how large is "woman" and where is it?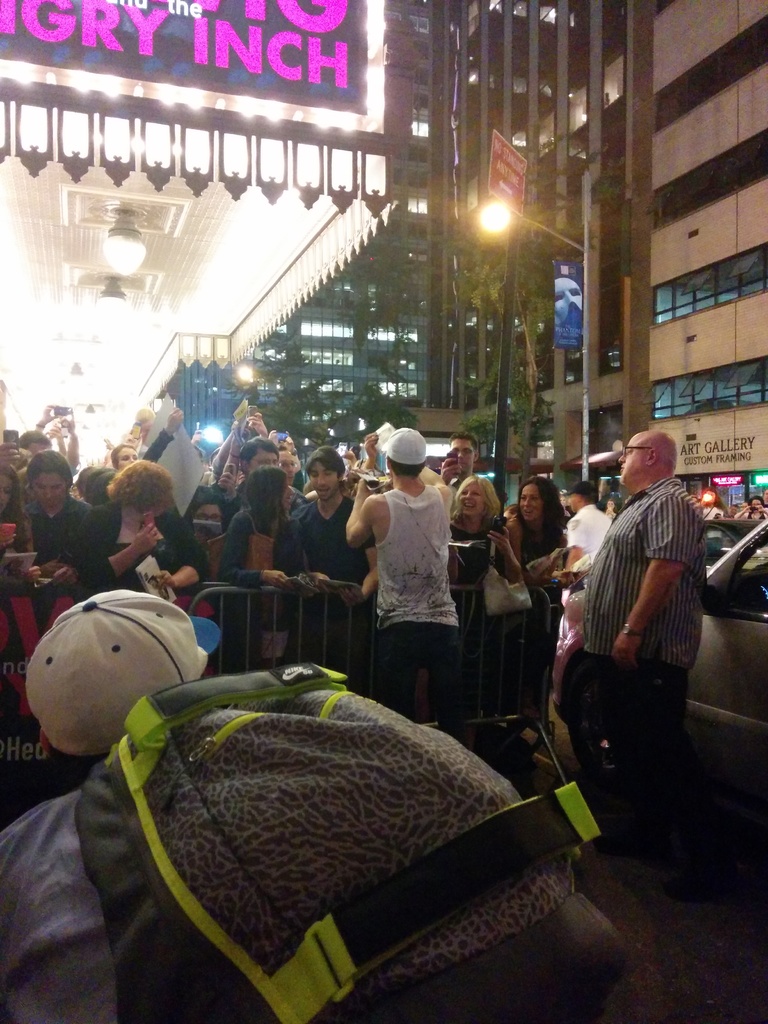
Bounding box: box(108, 407, 191, 470).
